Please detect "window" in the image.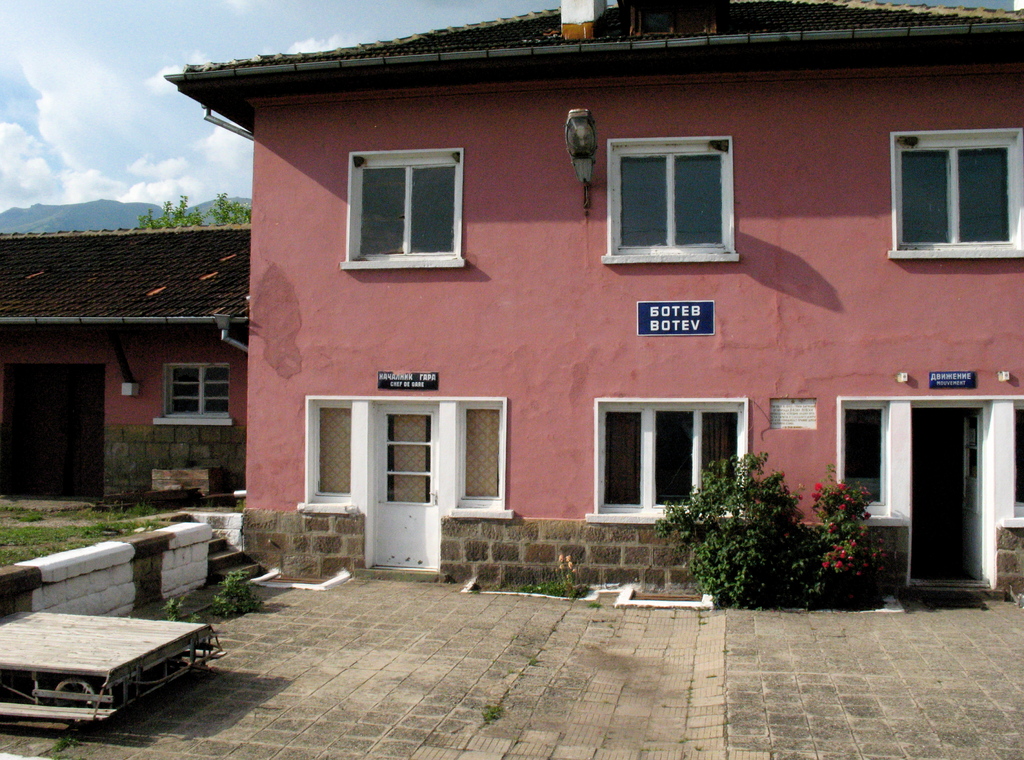
l=612, t=123, r=749, b=264.
